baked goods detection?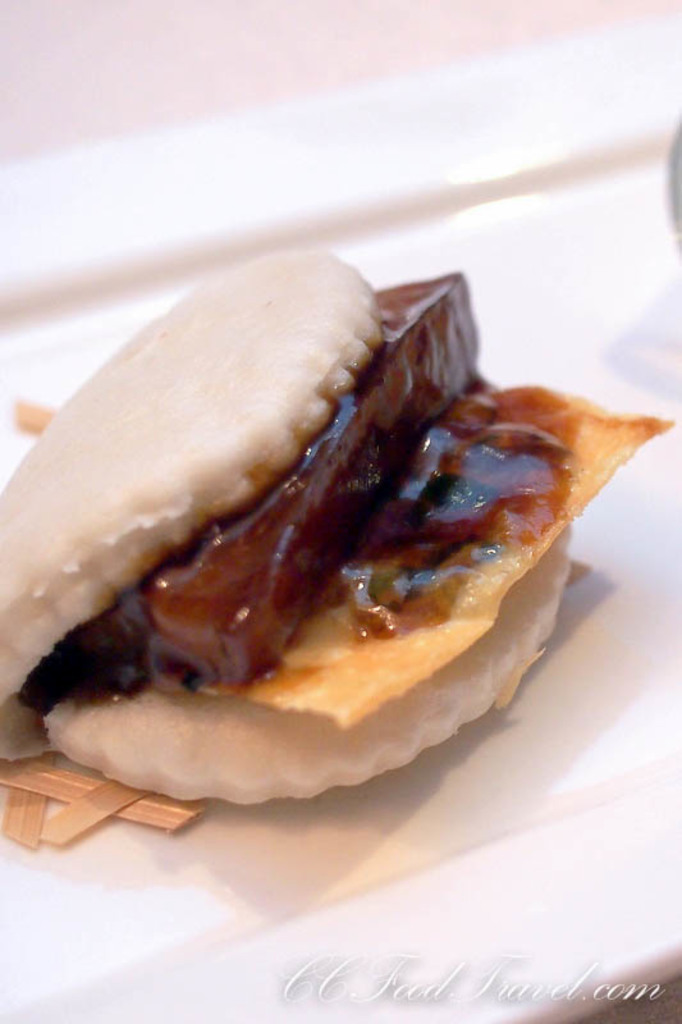
pyautogui.locateOnScreen(0, 243, 669, 812)
